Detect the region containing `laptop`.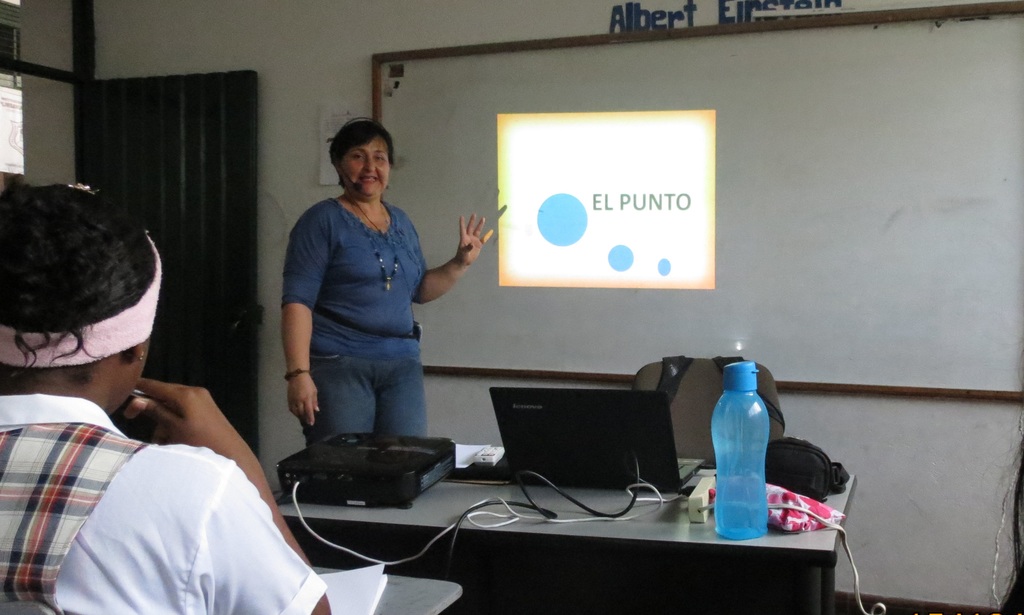
468/389/700/516.
